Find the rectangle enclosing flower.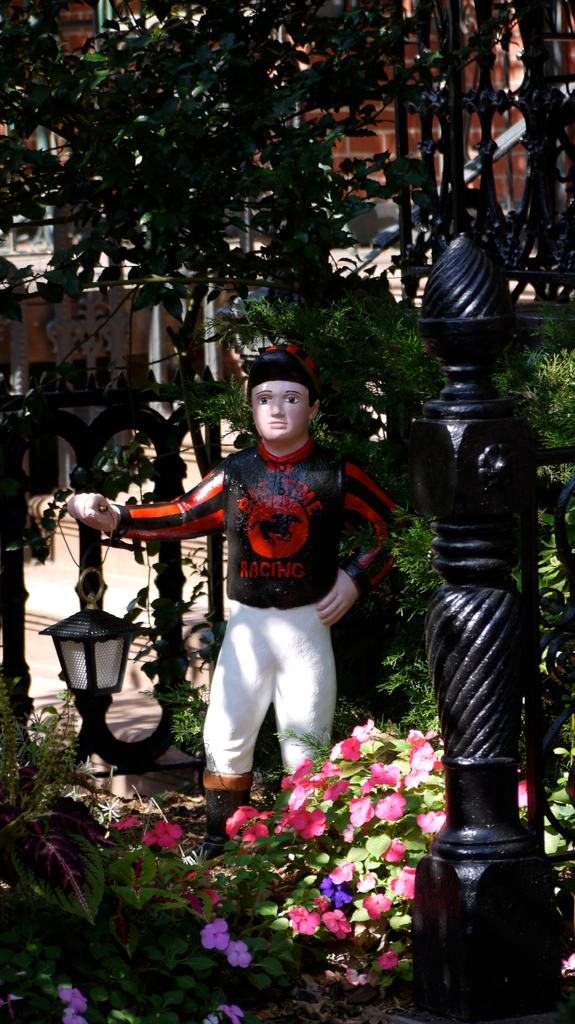
x1=357 y1=719 x2=386 y2=760.
